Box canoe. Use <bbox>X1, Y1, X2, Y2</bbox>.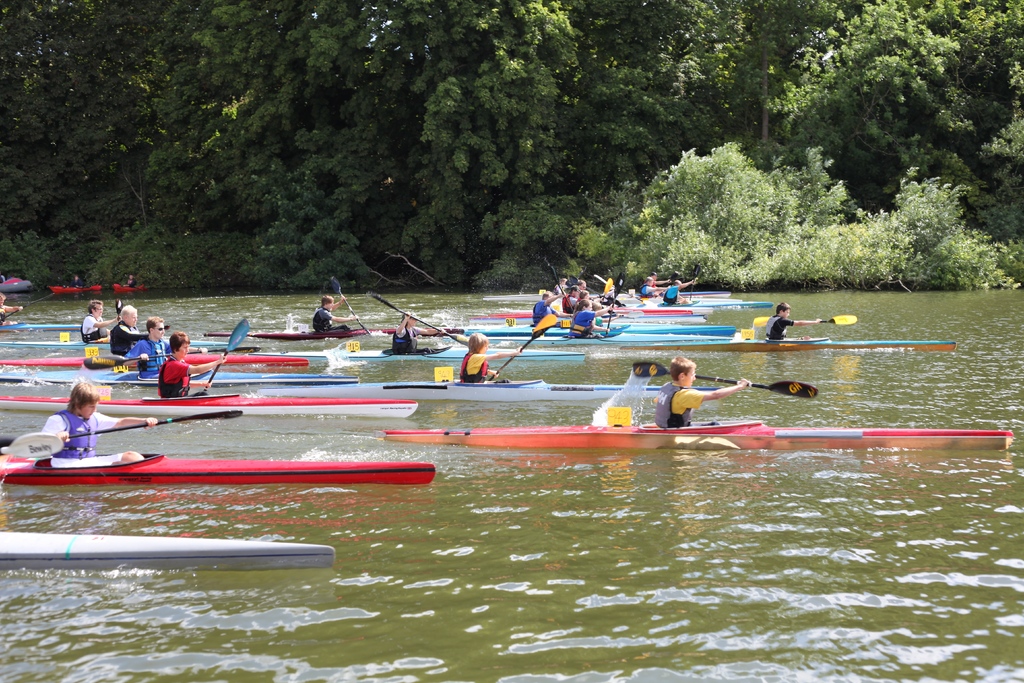
<bbox>584, 293, 761, 315</bbox>.
